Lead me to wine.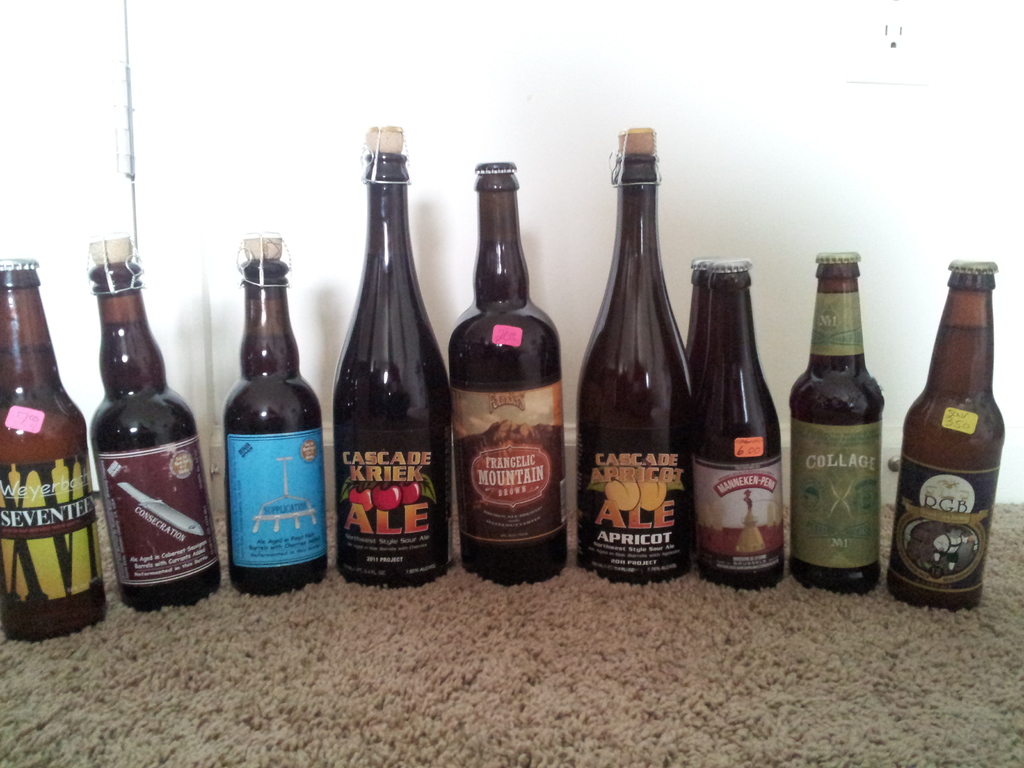
Lead to 581/126/700/586.
